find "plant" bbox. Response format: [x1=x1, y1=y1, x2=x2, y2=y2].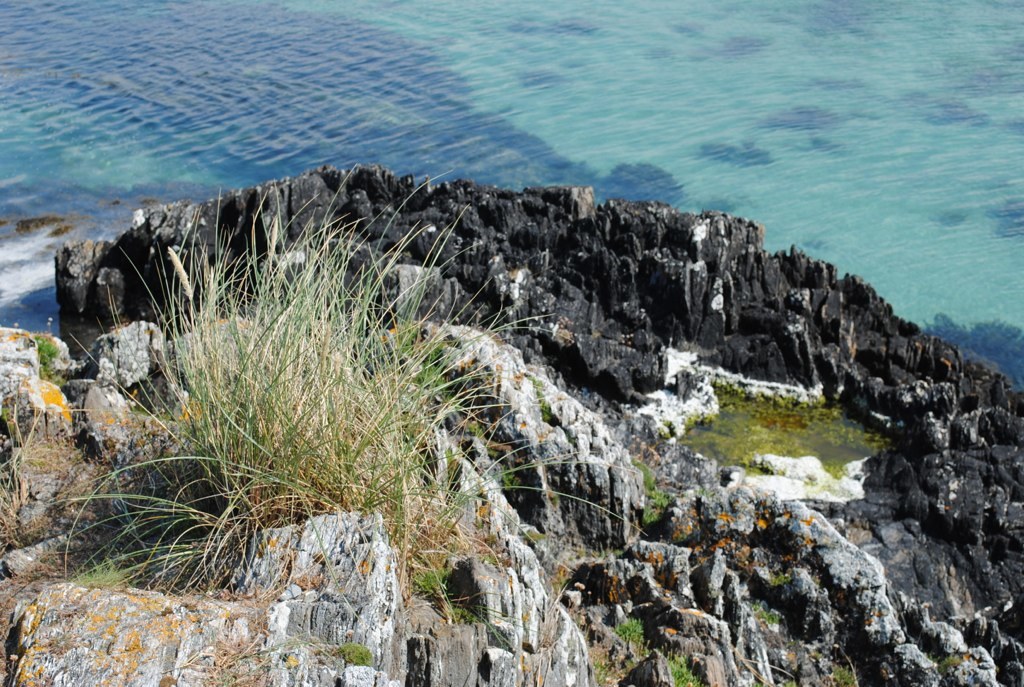
[x1=666, y1=641, x2=702, y2=686].
